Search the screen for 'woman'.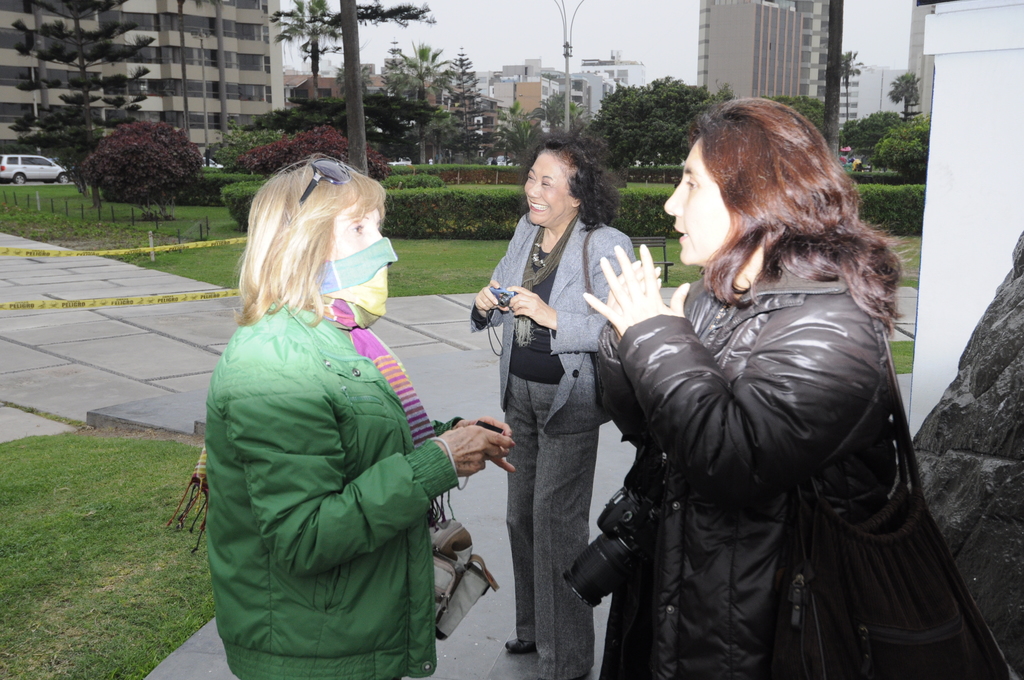
Found at <bbox>194, 154, 479, 673</bbox>.
